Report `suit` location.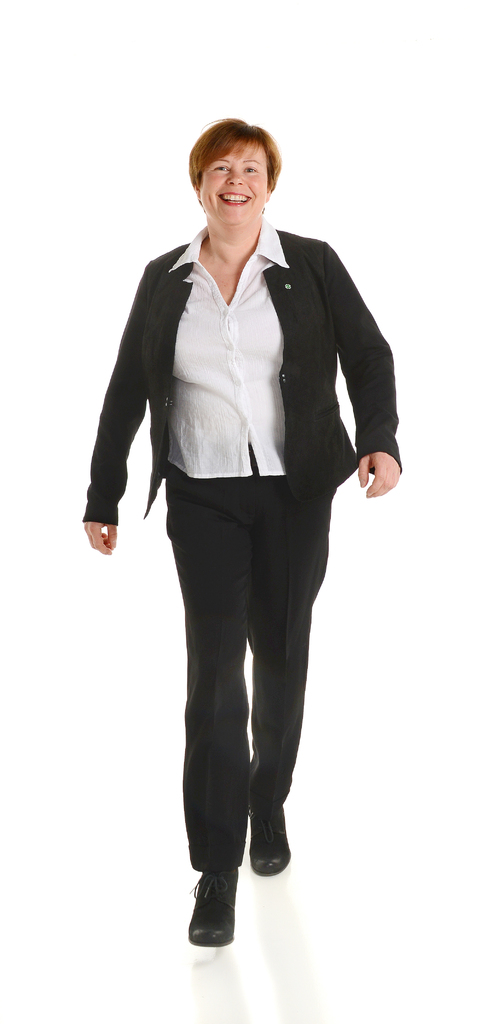
Report: bbox(90, 188, 407, 913).
